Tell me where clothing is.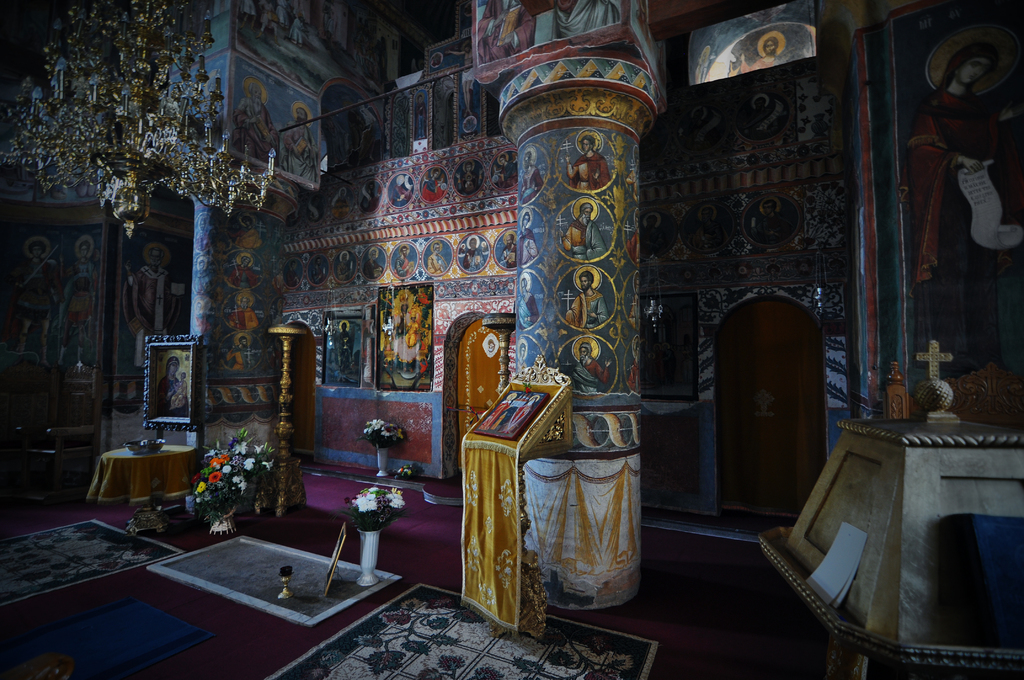
clothing is at 422:177:445:201.
